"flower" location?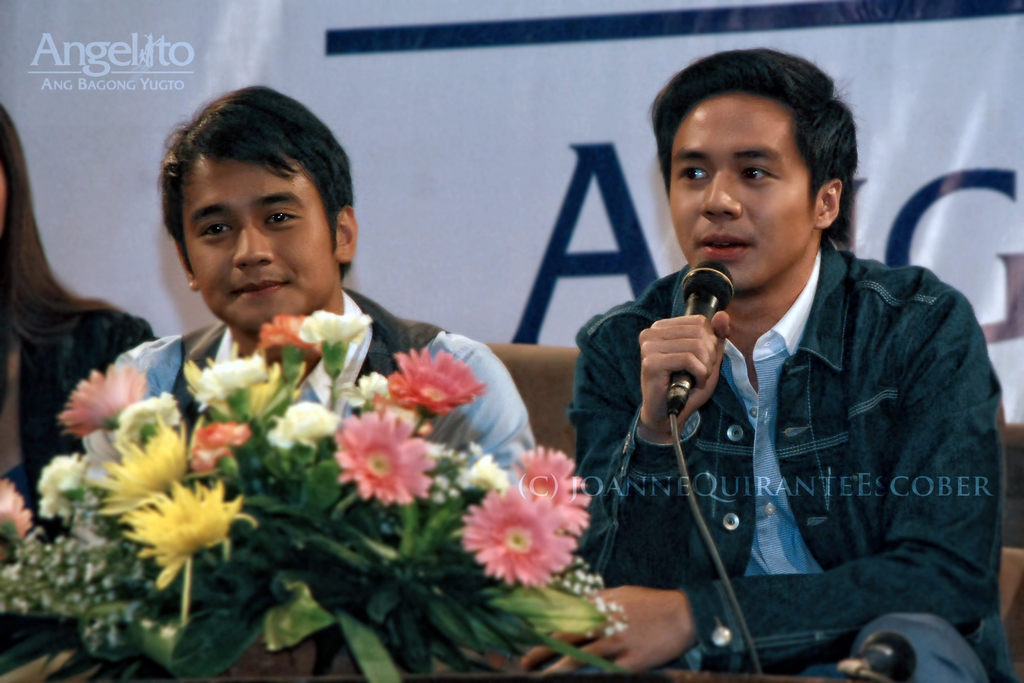
pyautogui.locateOnScreen(383, 342, 491, 415)
